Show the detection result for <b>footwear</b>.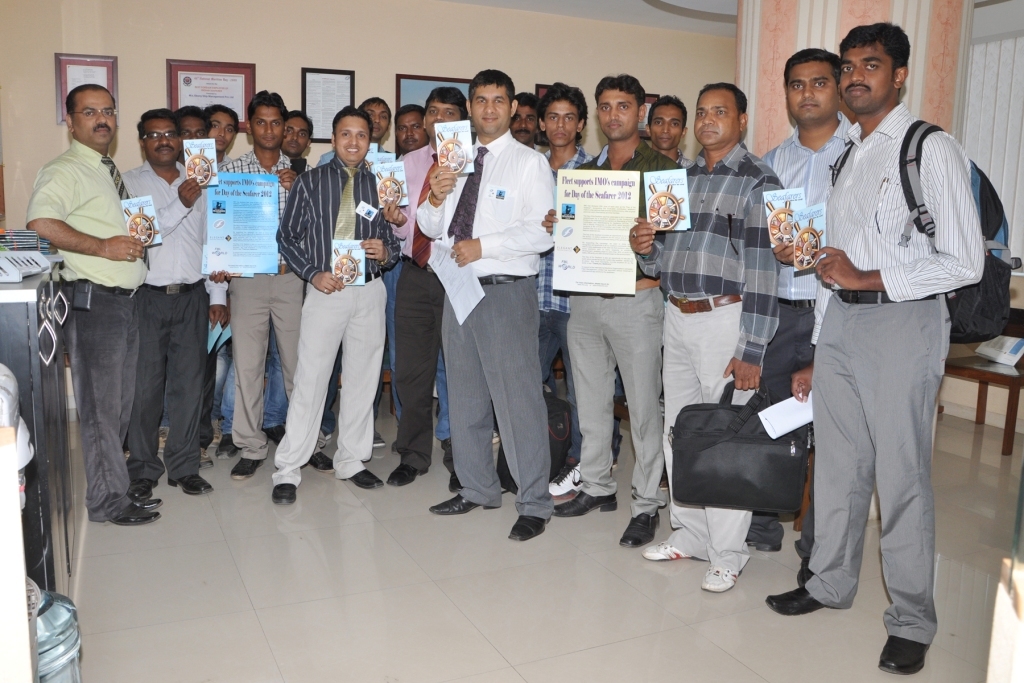
{"x1": 552, "y1": 486, "x2": 618, "y2": 517}.
